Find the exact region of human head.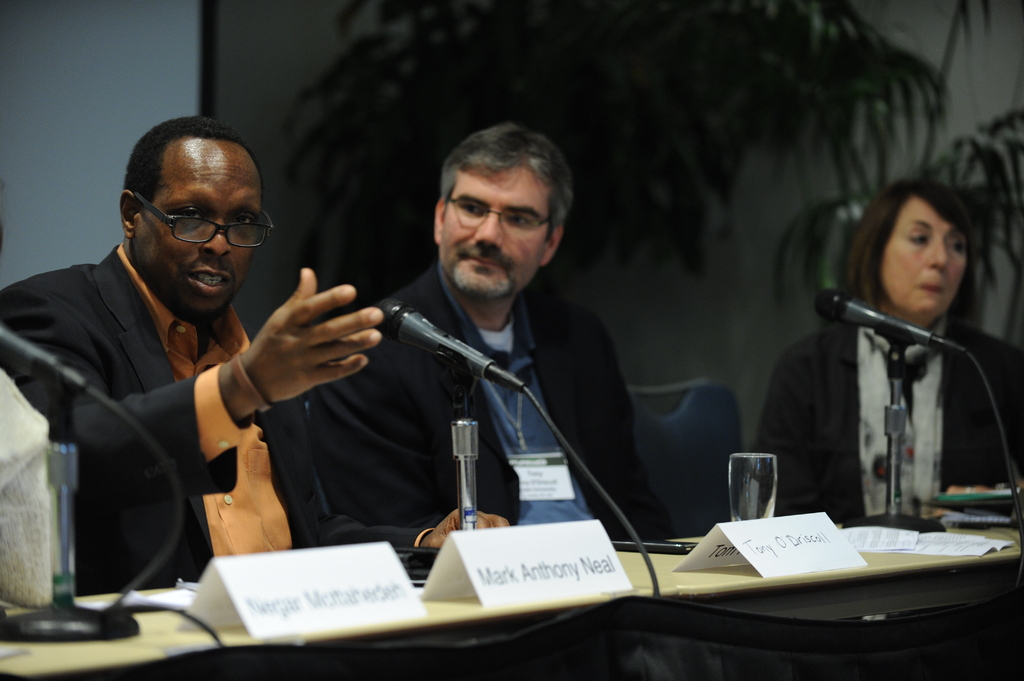
Exact region: box(120, 111, 266, 323).
